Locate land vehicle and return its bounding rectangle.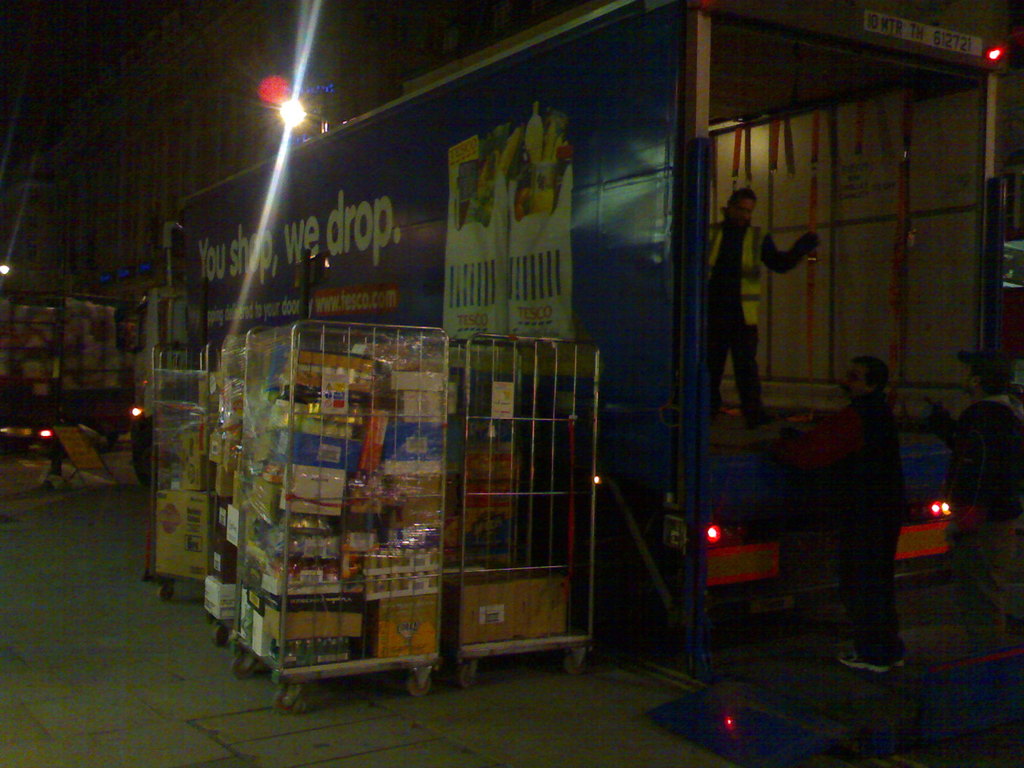
0 296 150 467.
